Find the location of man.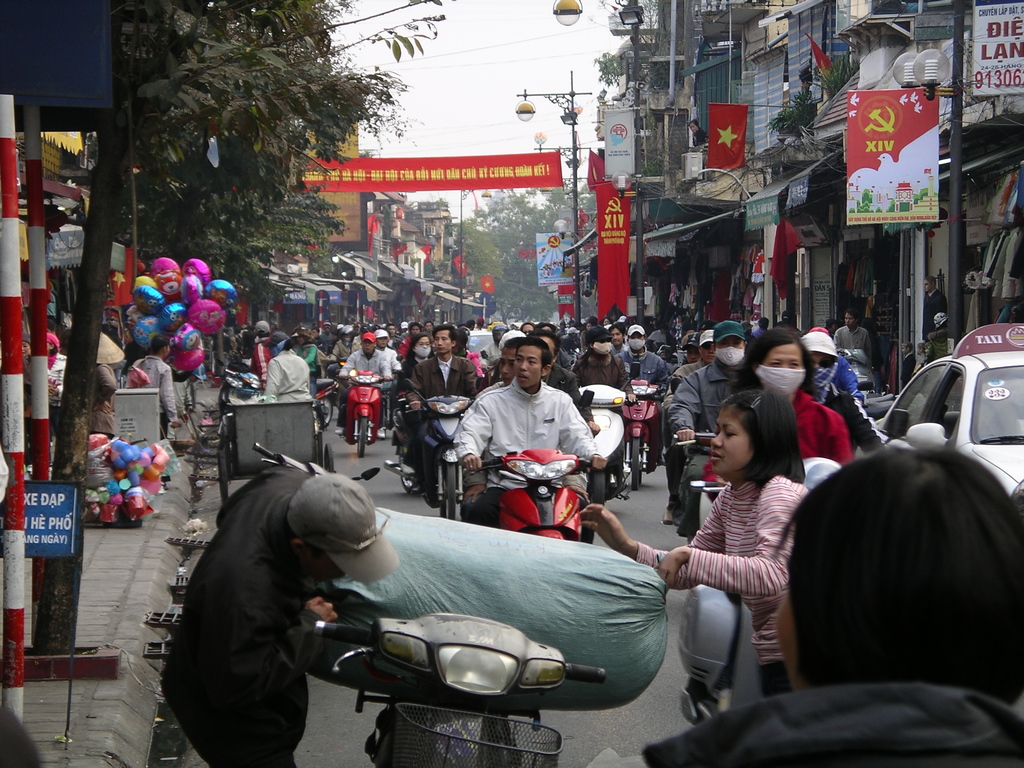
Location: crop(446, 335, 605, 547).
